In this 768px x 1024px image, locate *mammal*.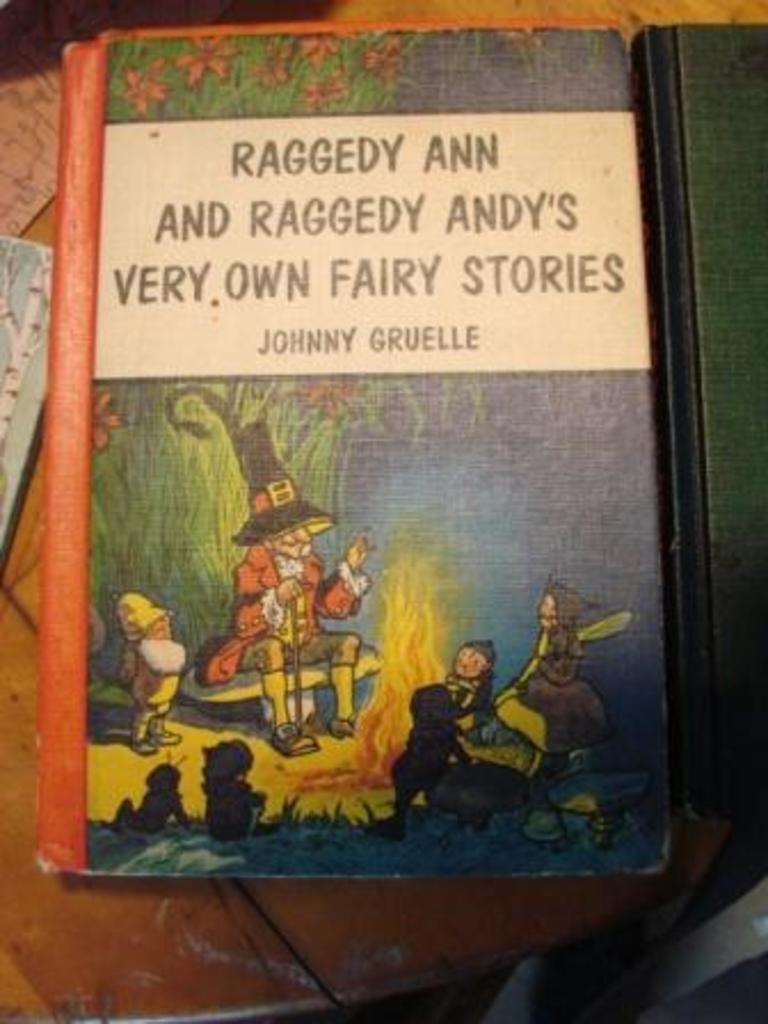
Bounding box: <bbox>395, 640, 501, 807</bbox>.
